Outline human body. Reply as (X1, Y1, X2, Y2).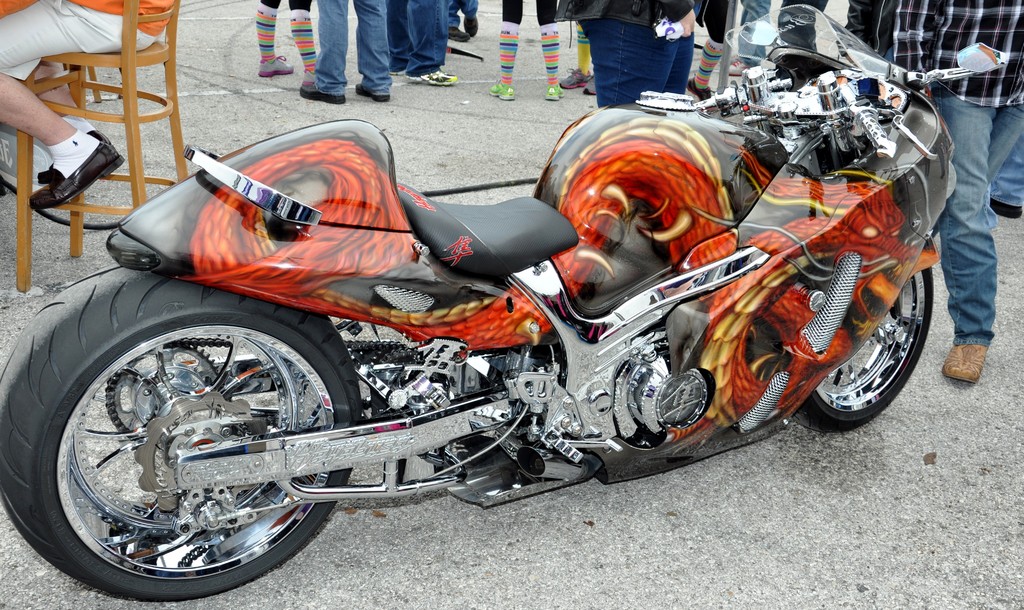
(0, 0, 170, 211).
